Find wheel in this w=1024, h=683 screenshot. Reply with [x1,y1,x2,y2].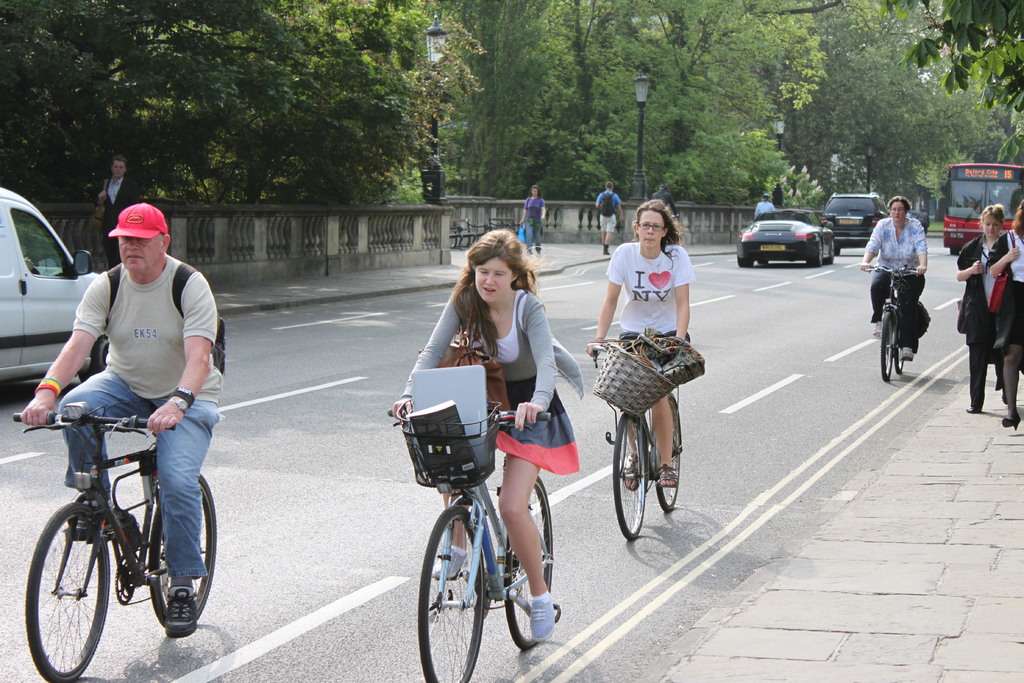
[416,503,484,682].
